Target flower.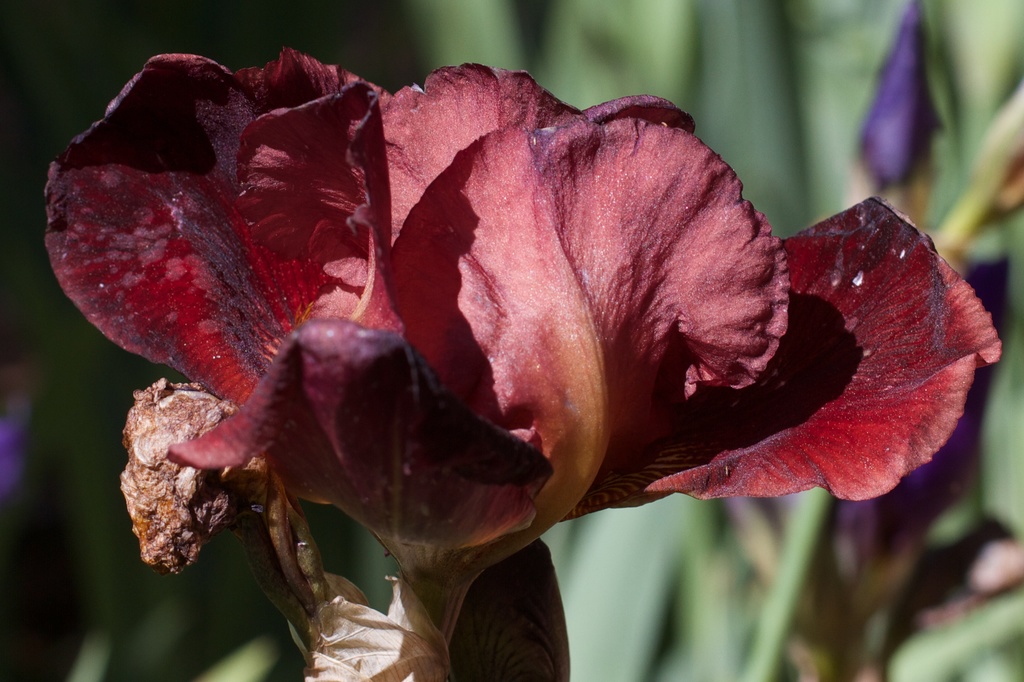
Target region: 45, 44, 999, 680.
